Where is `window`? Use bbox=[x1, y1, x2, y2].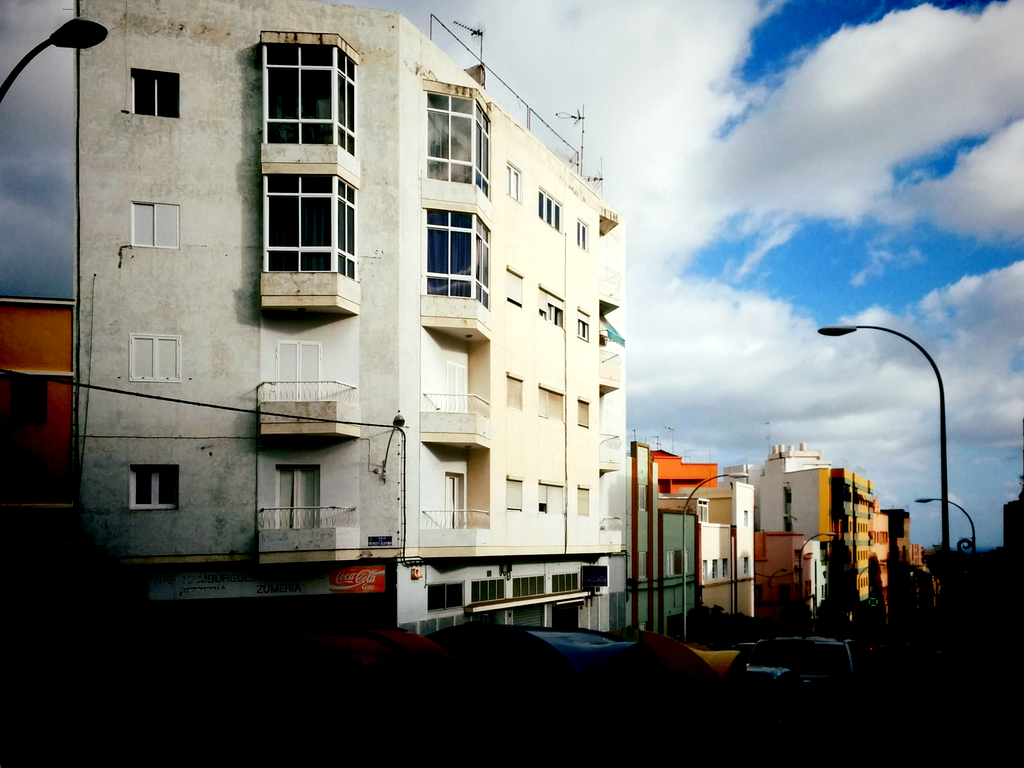
bbox=[573, 484, 589, 518].
